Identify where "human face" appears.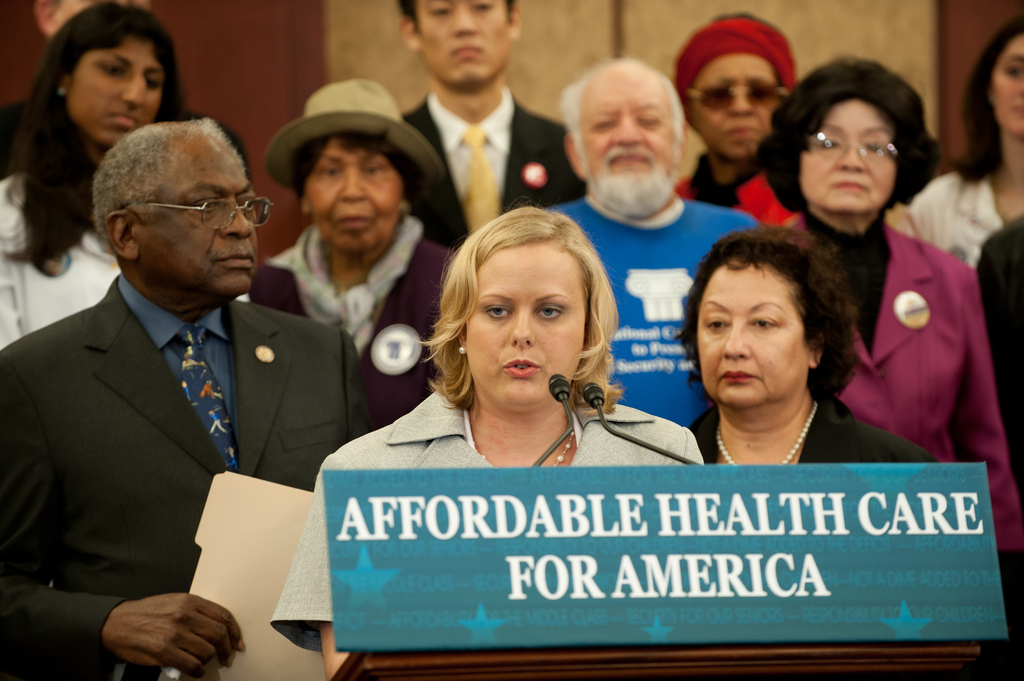
Appears at x1=990, y1=37, x2=1023, y2=130.
